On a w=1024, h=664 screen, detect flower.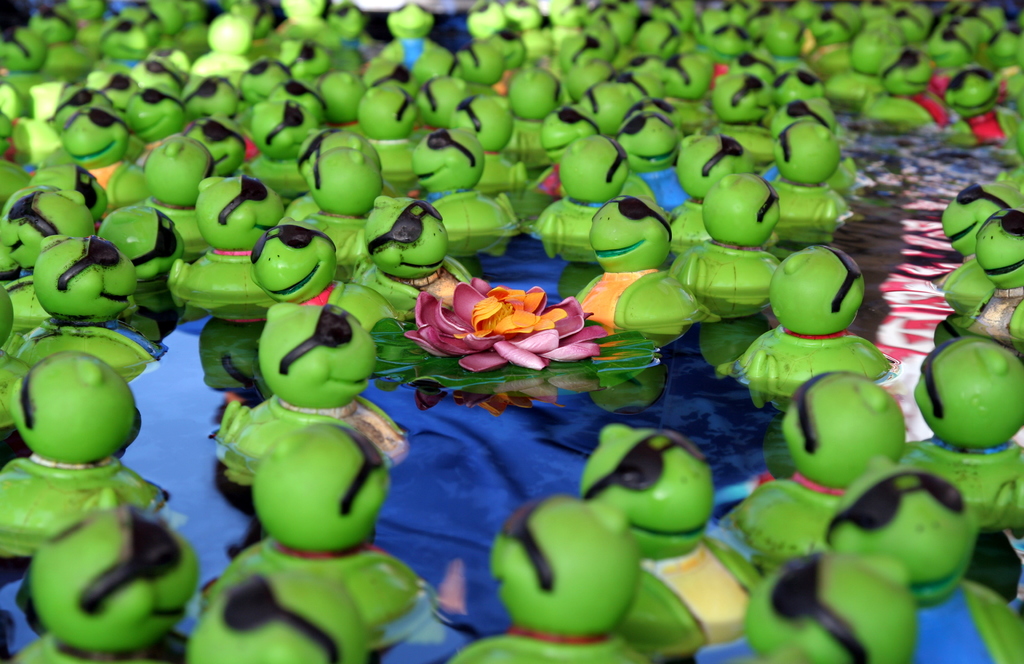
bbox=(400, 270, 590, 369).
